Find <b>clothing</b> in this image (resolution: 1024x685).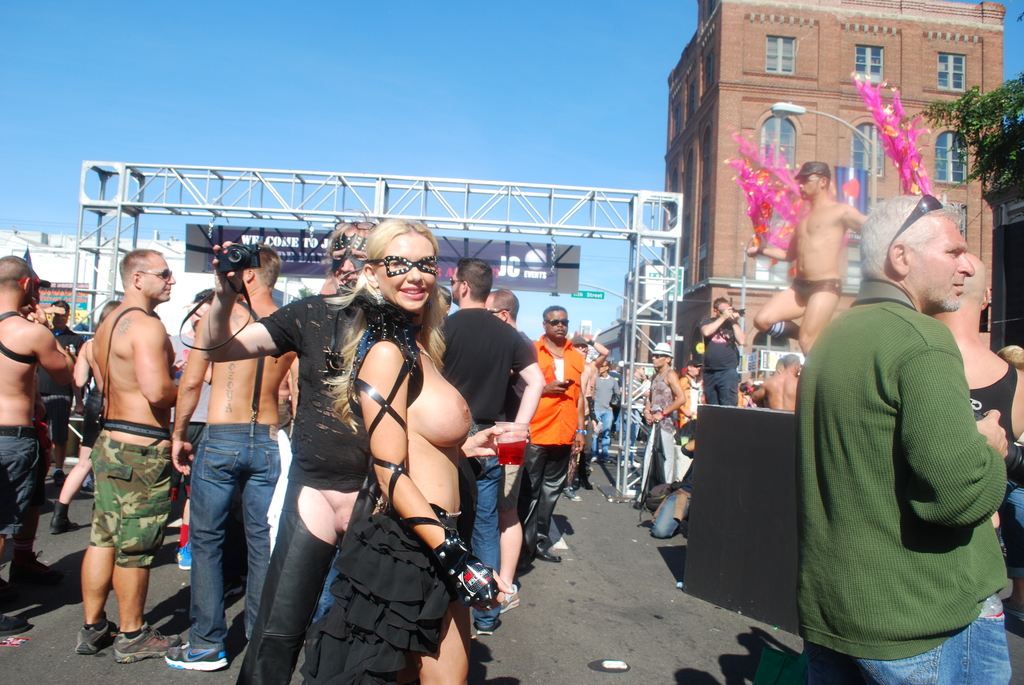
Rect(640, 363, 686, 483).
